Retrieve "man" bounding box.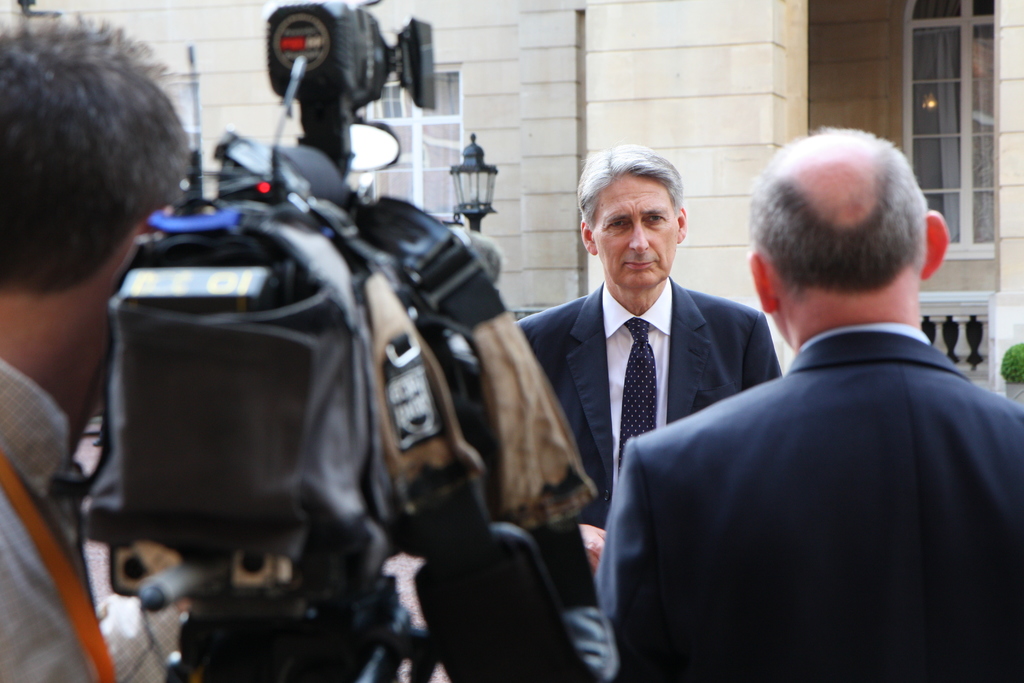
Bounding box: 0, 1, 196, 682.
